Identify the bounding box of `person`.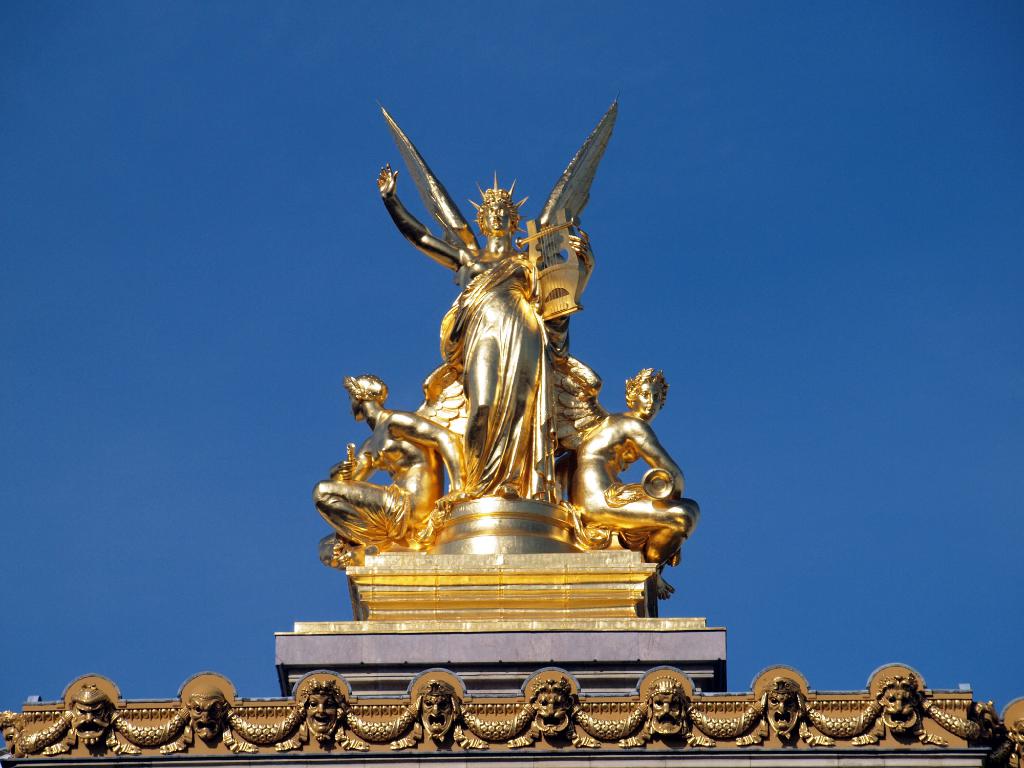
(x1=568, y1=367, x2=703, y2=600).
